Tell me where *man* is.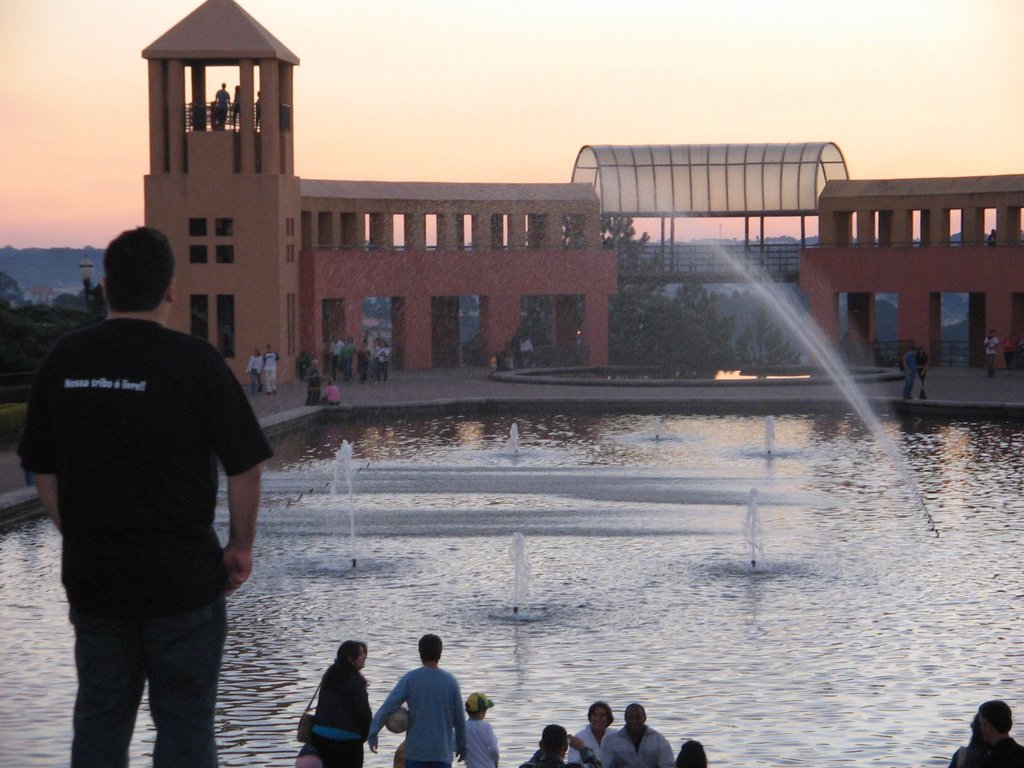
*man* is at Rect(10, 220, 271, 767).
